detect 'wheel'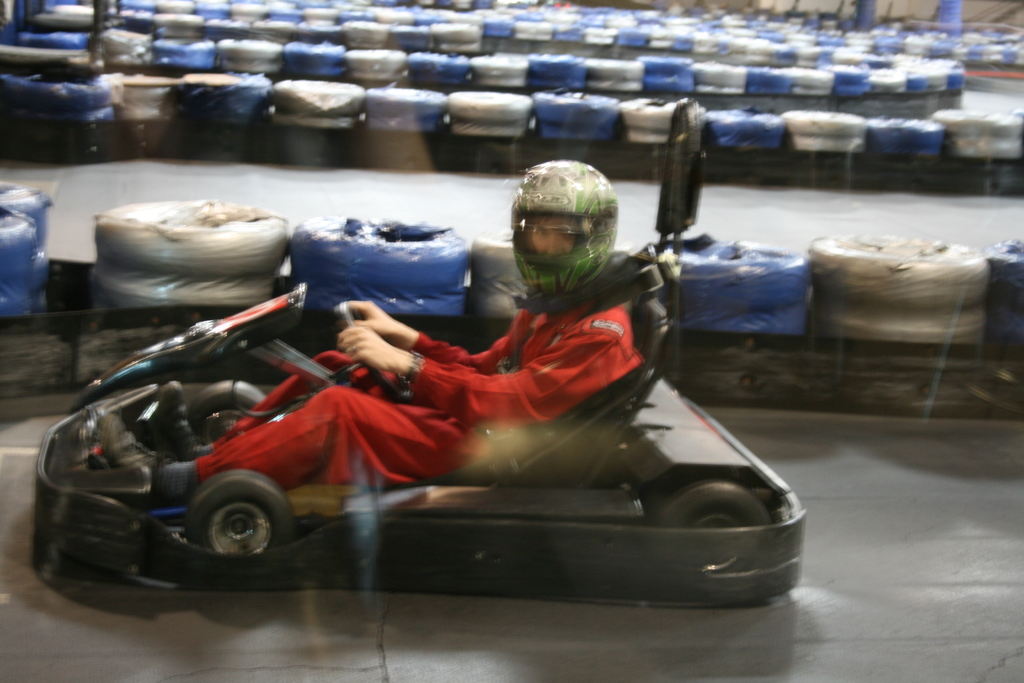
<box>30,254,47,313</box>
